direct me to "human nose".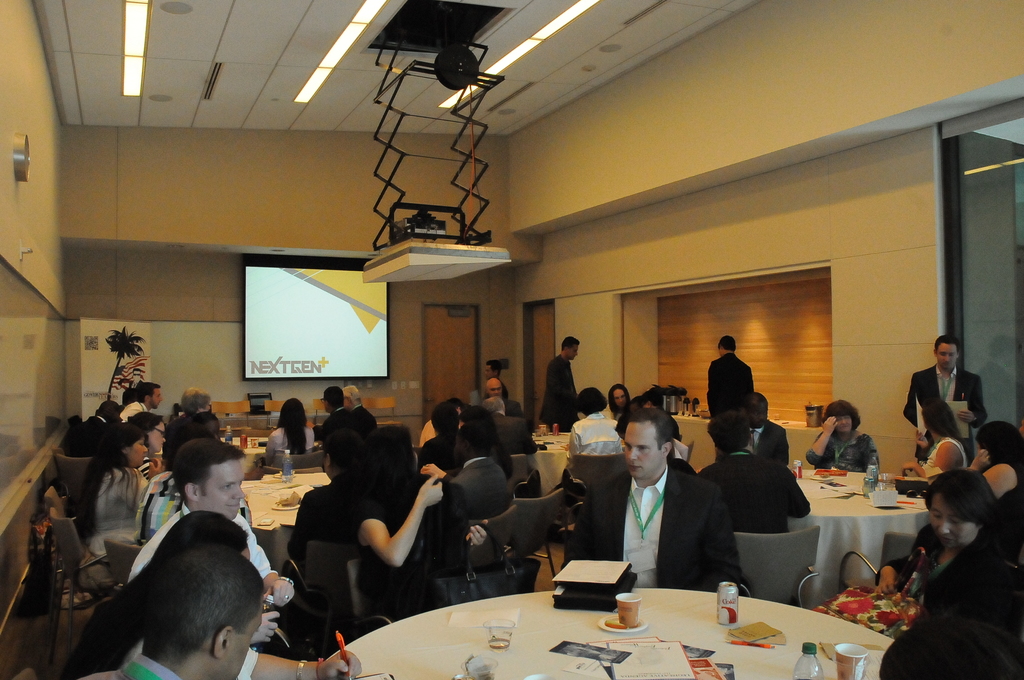
Direction: 142 448 146 453.
